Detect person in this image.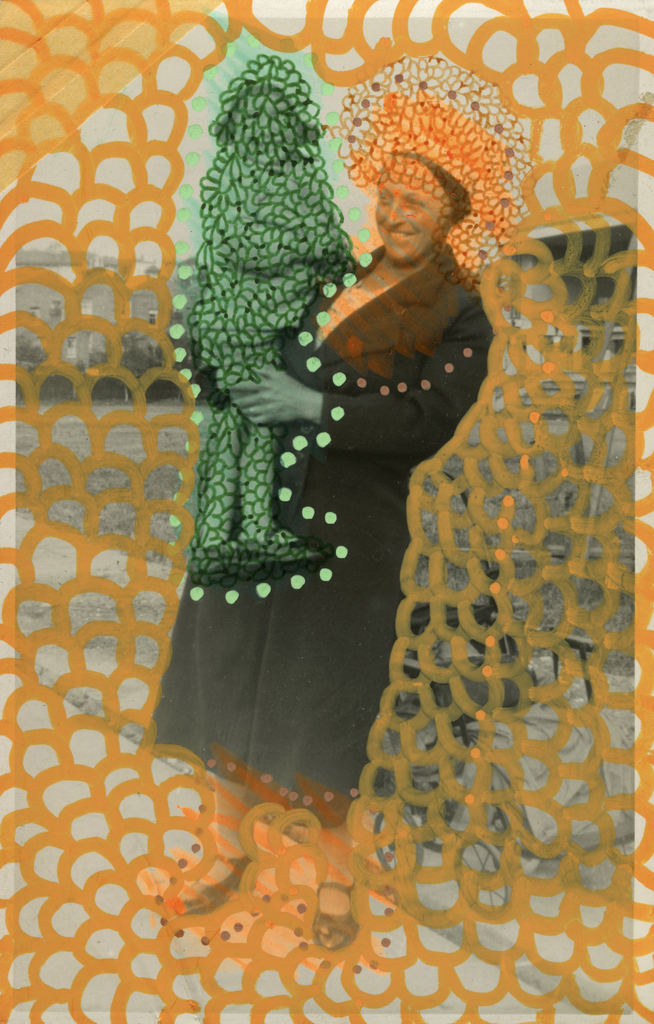
Detection: (167,54,358,593).
